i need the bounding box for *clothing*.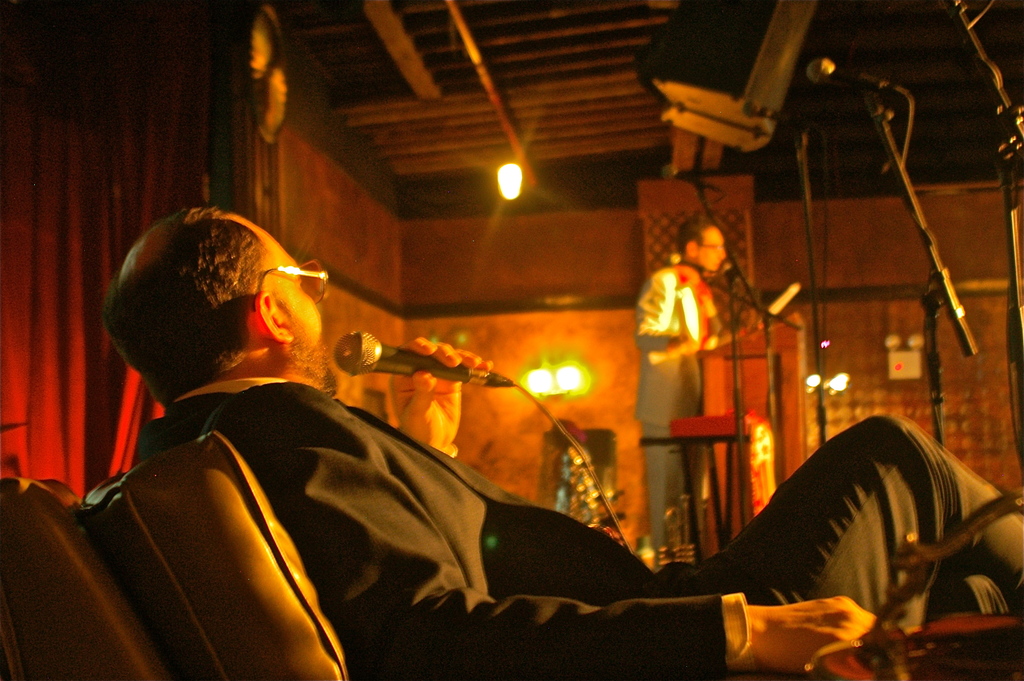
Here it is: left=627, top=256, right=712, bottom=534.
